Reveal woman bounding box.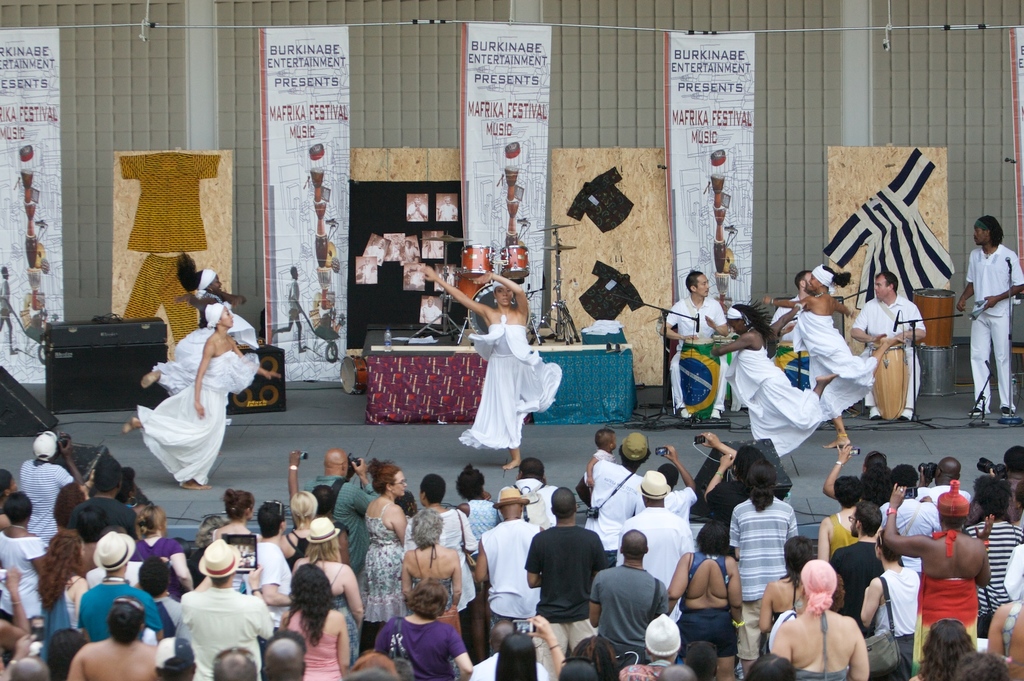
Revealed: {"left": 696, "top": 426, "right": 763, "bottom": 557}.
